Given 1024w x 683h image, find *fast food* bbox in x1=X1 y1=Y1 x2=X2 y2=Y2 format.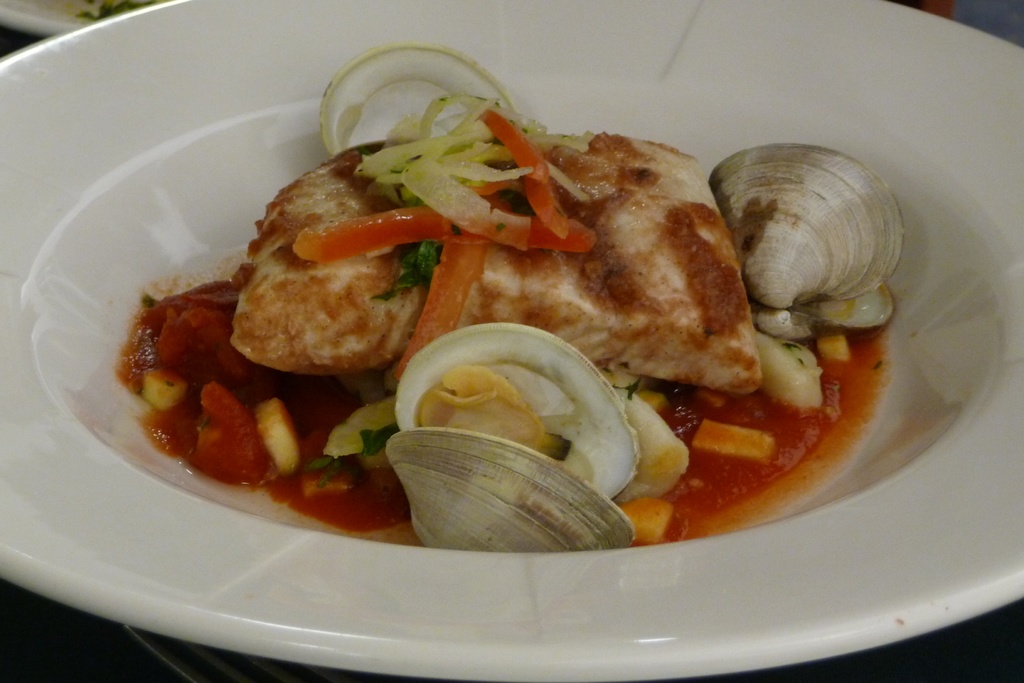
x1=318 y1=46 x2=520 y2=154.
